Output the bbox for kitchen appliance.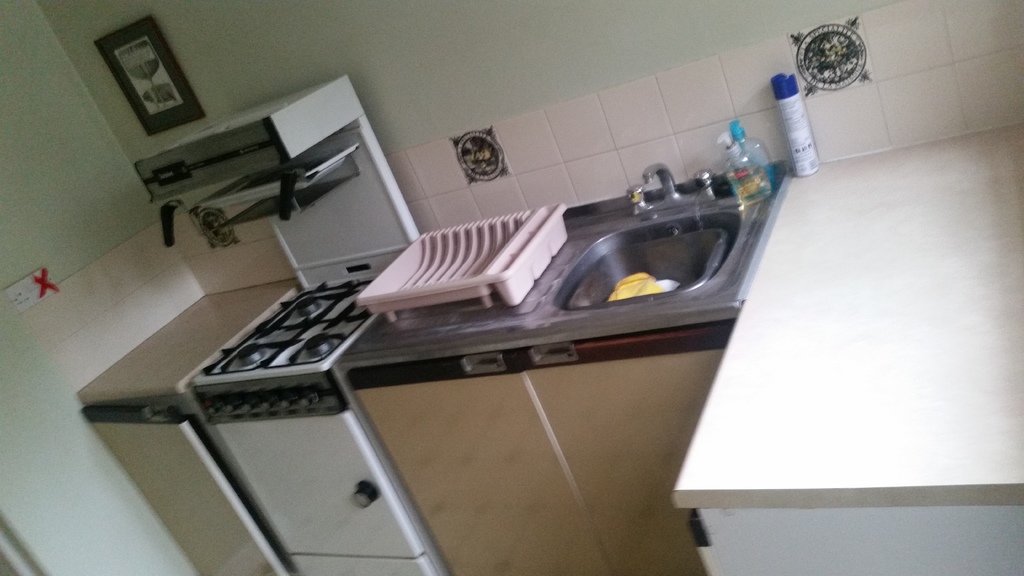
539, 163, 750, 309.
